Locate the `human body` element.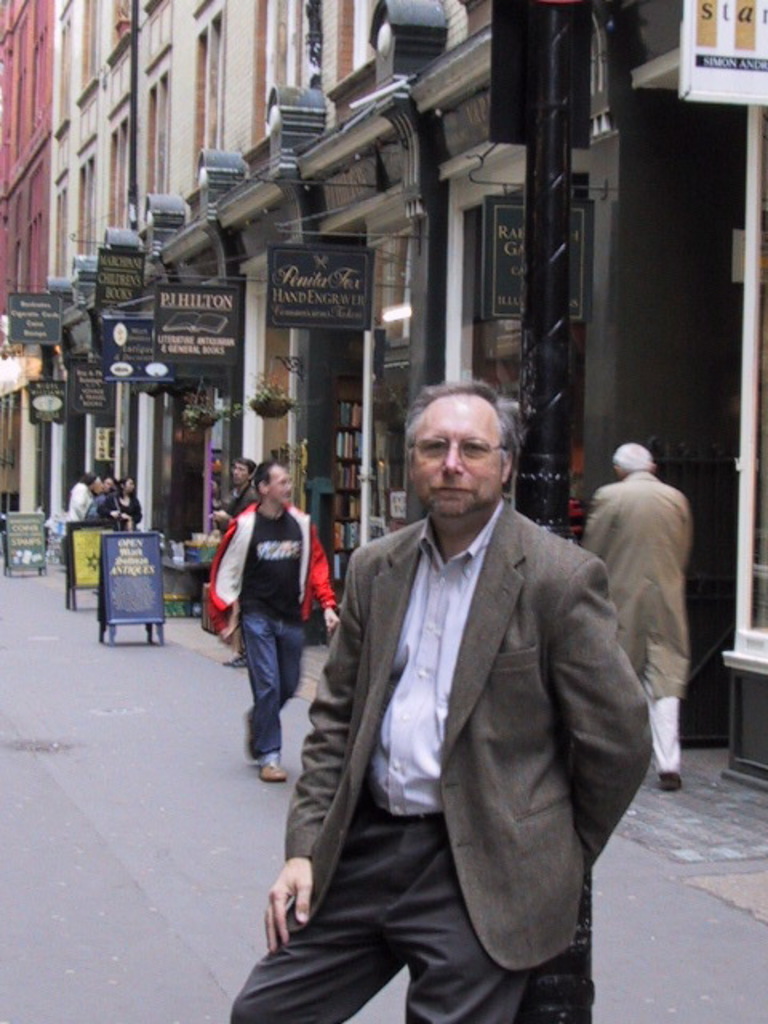
Element bbox: l=592, t=410, r=699, b=782.
